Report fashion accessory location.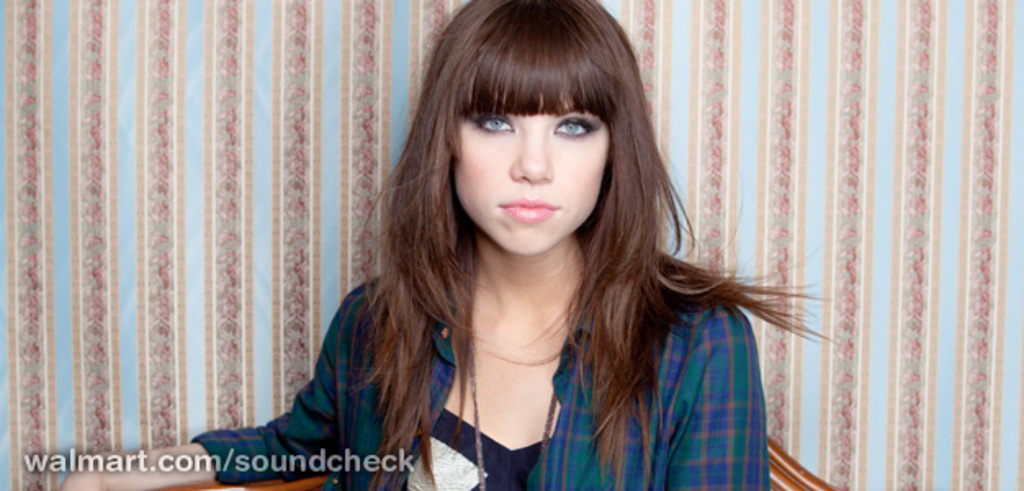
Report: detection(466, 318, 559, 489).
